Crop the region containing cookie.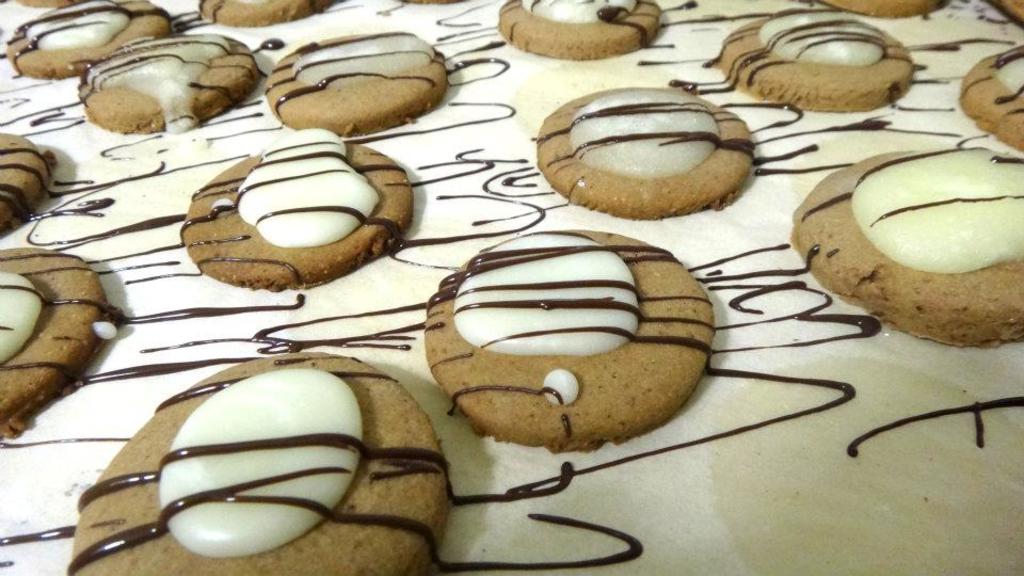
Crop region: (left=0, top=131, right=54, bottom=241).
